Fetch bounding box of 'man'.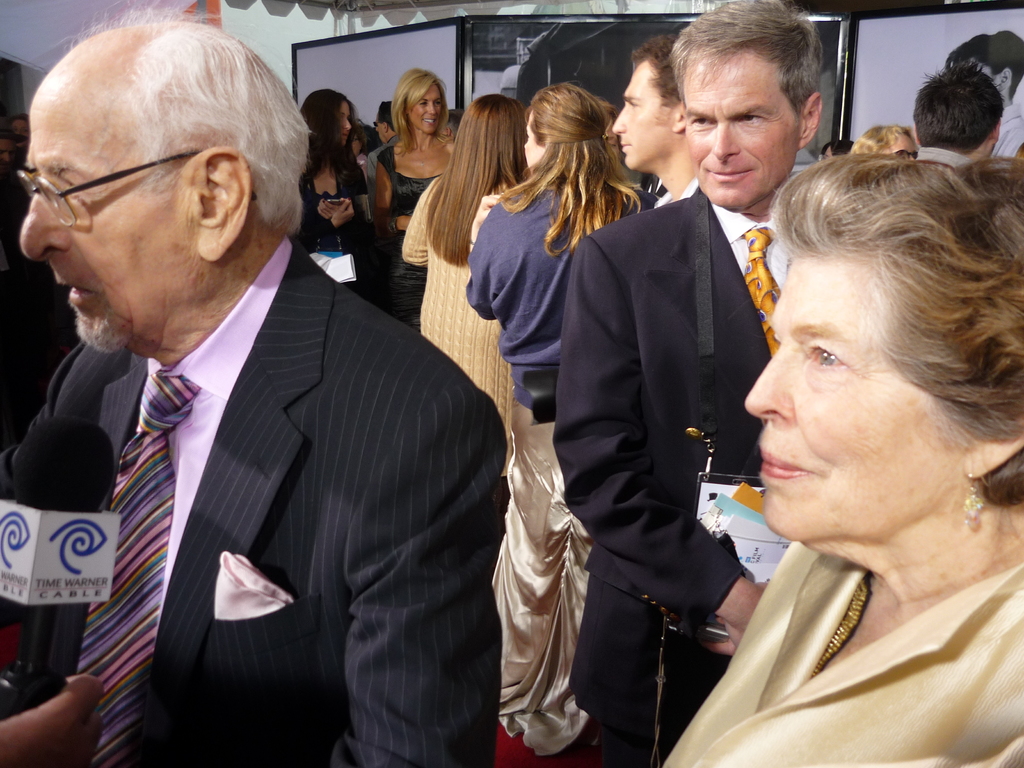
Bbox: [0,0,509,767].
